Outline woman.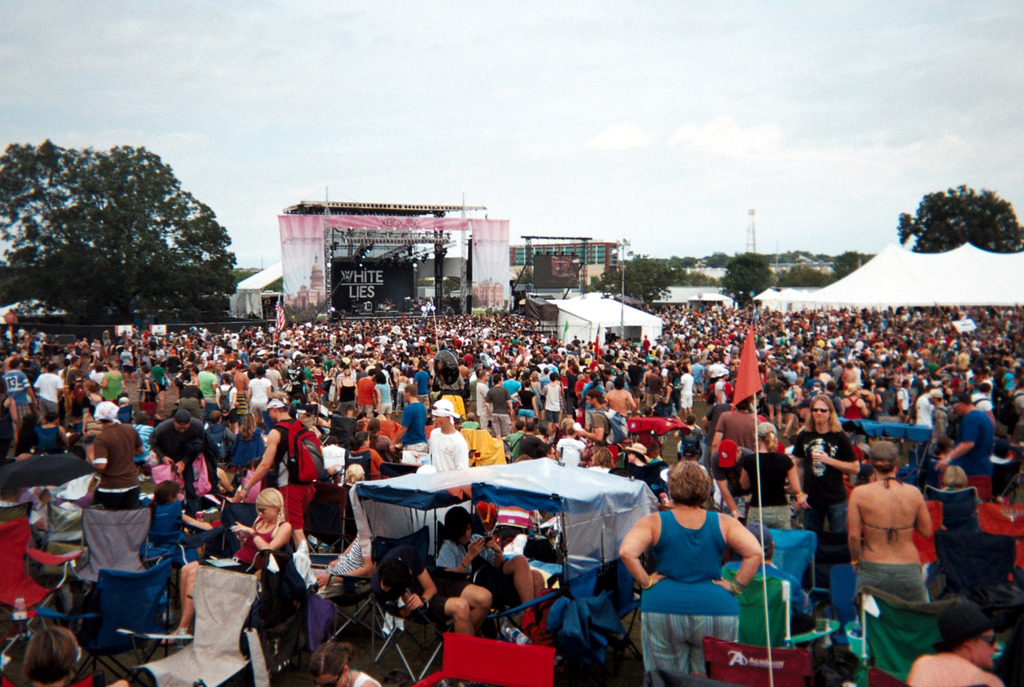
Outline: (349,432,384,481).
